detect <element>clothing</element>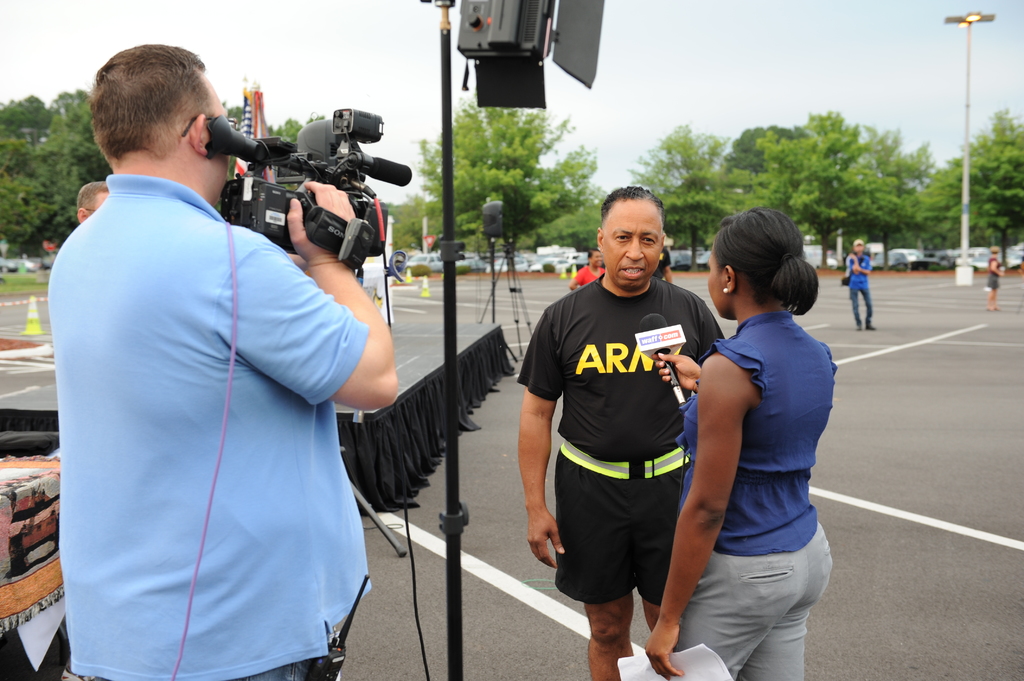
(left=572, top=261, right=612, bottom=281)
